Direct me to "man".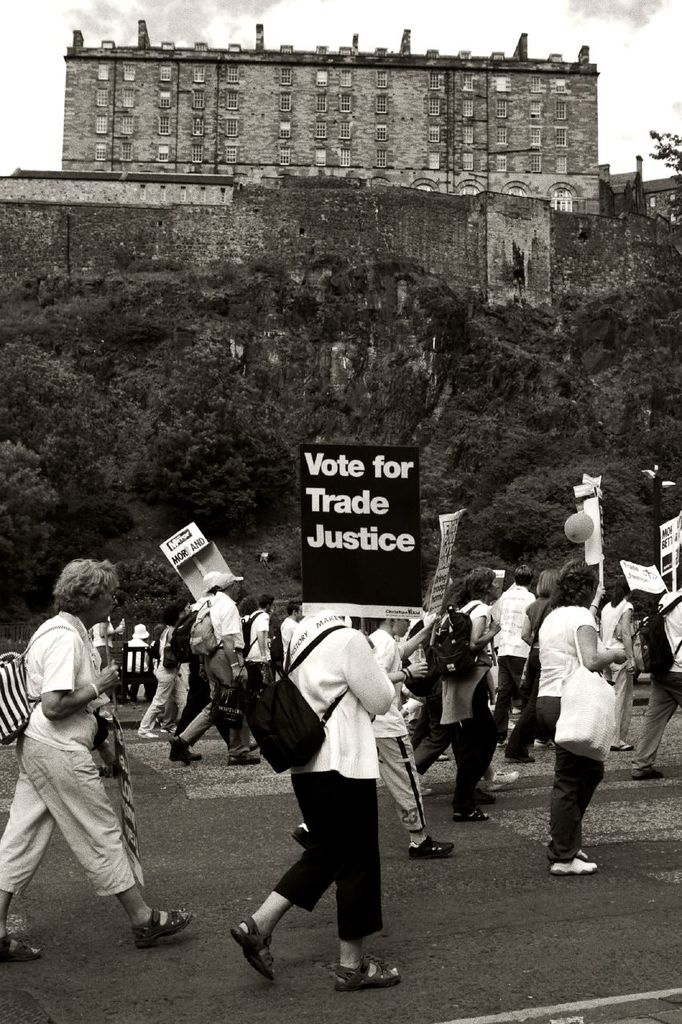
Direction: bbox=[499, 566, 537, 741].
